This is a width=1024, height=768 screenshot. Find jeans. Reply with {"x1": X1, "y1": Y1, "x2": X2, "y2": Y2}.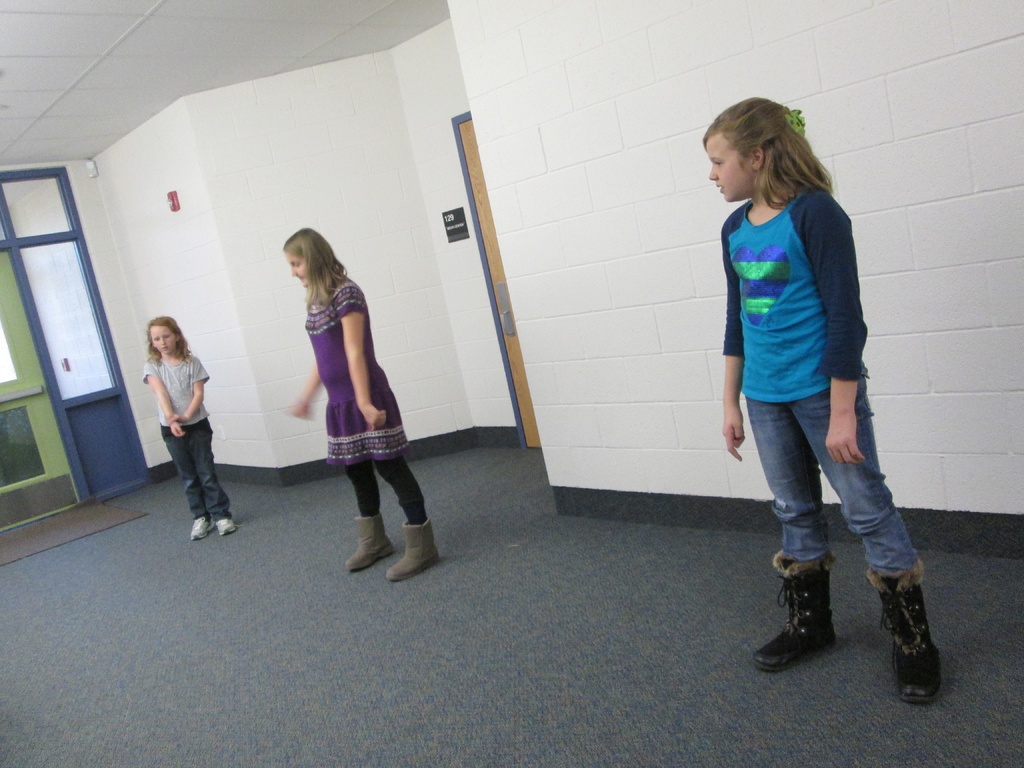
{"x1": 164, "y1": 416, "x2": 232, "y2": 522}.
